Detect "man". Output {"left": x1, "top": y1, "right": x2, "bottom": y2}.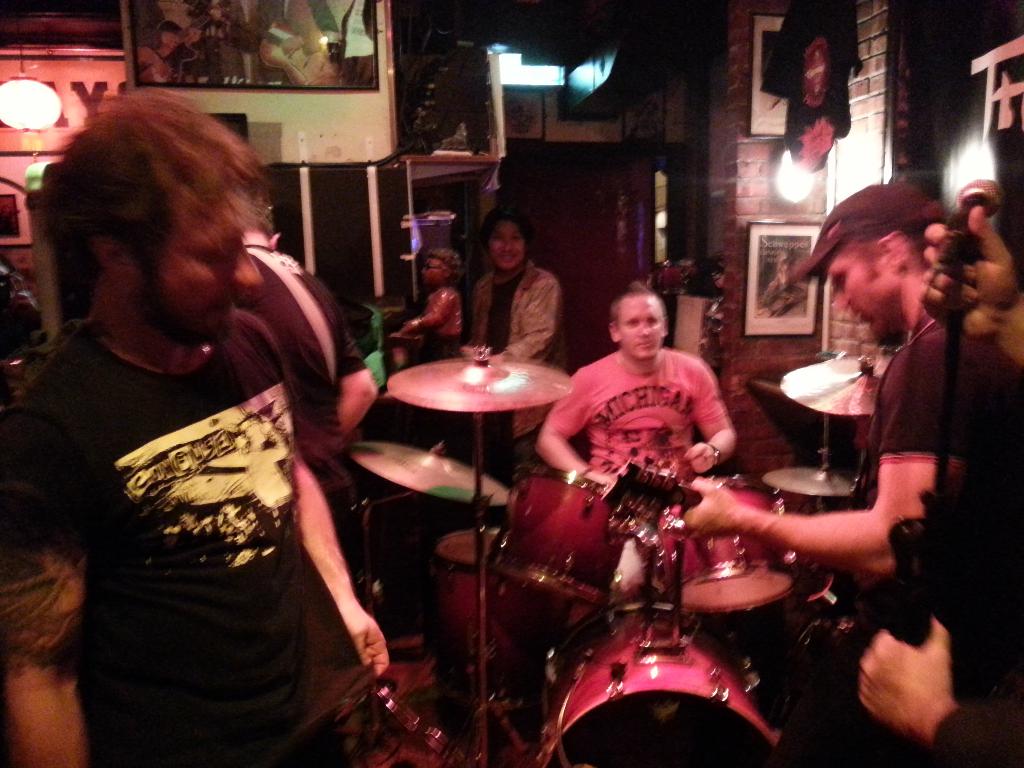
{"left": 688, "top": 179, "right": 992, "bottom": 614}.
